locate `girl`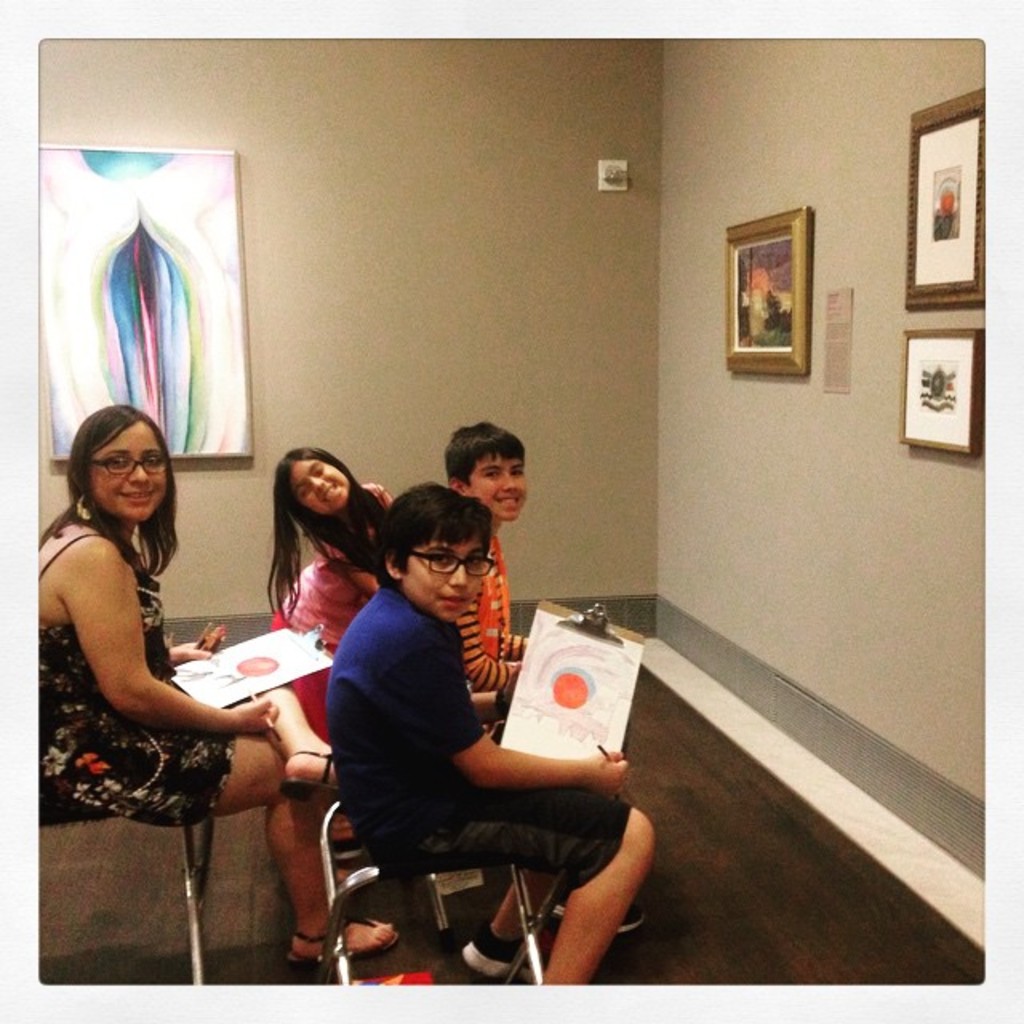
(14,387,395,971)
